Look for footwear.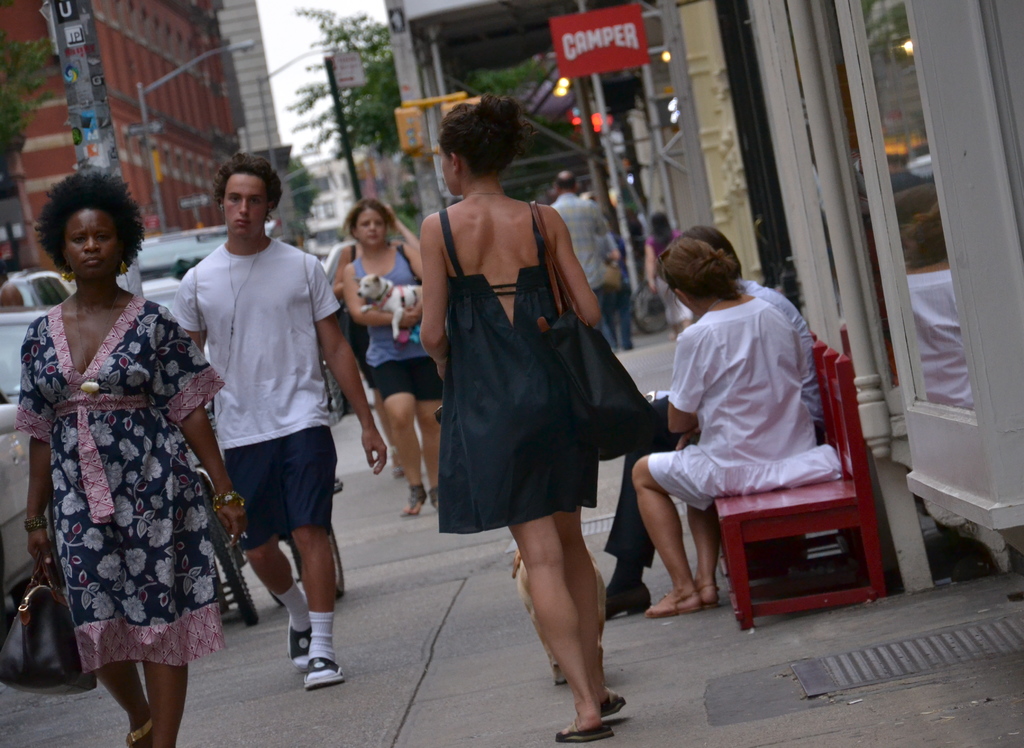
Found: bbox(289, 619, 314, 669).
